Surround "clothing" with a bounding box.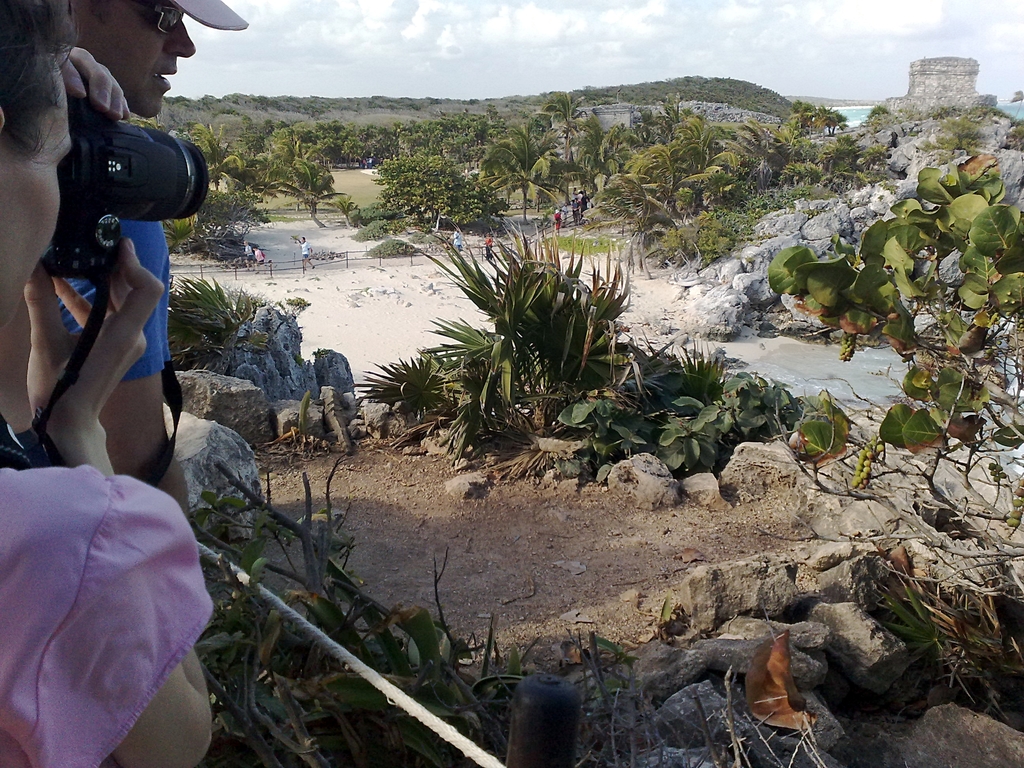
(x1=243, y1=246, x2=250, y2=260).
